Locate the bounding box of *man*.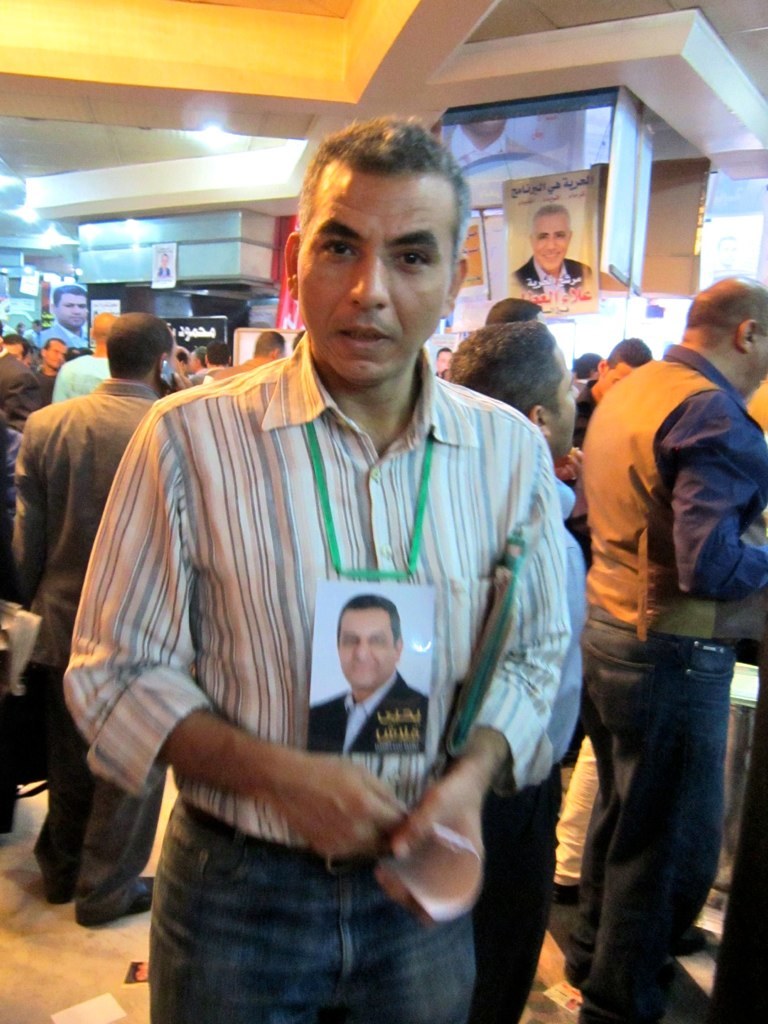
Bounding box: locate(550, 231, 764, 980).
